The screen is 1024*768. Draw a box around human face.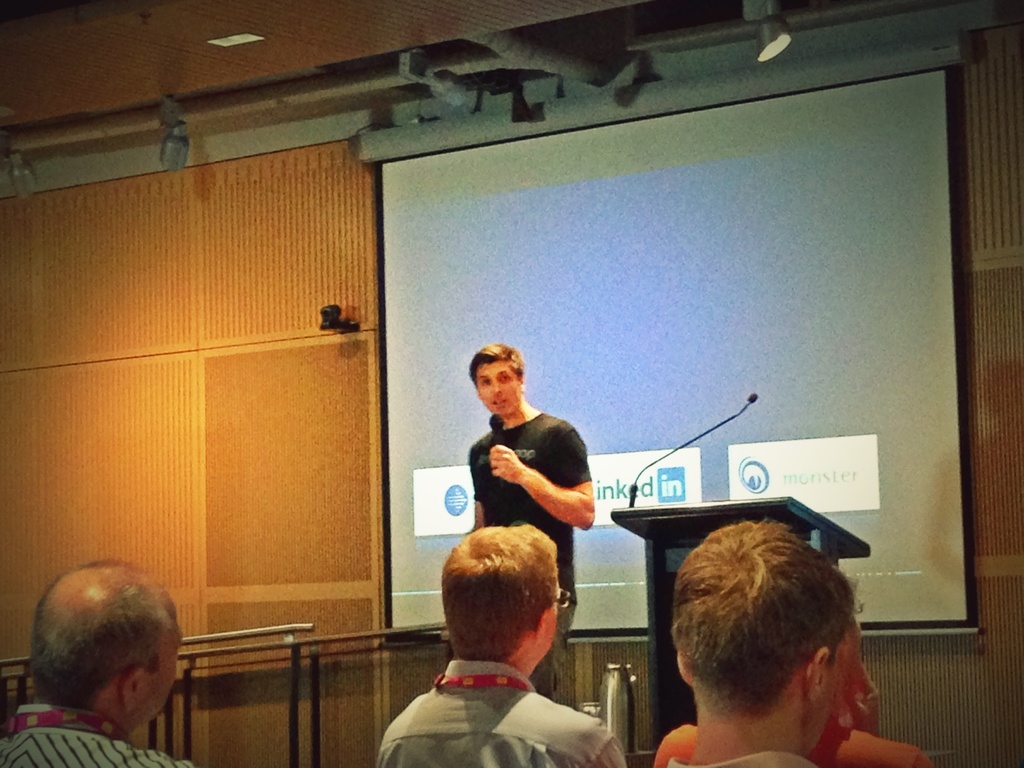
[797, 642, 843, 749].
